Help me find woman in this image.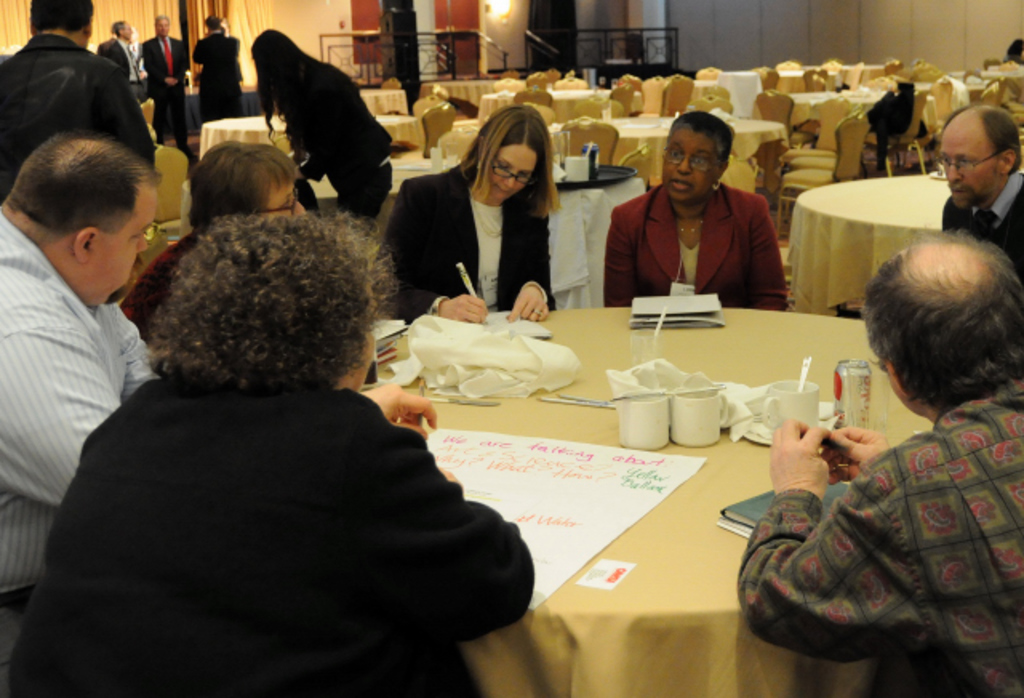
Found it: 413:114:574:319.
